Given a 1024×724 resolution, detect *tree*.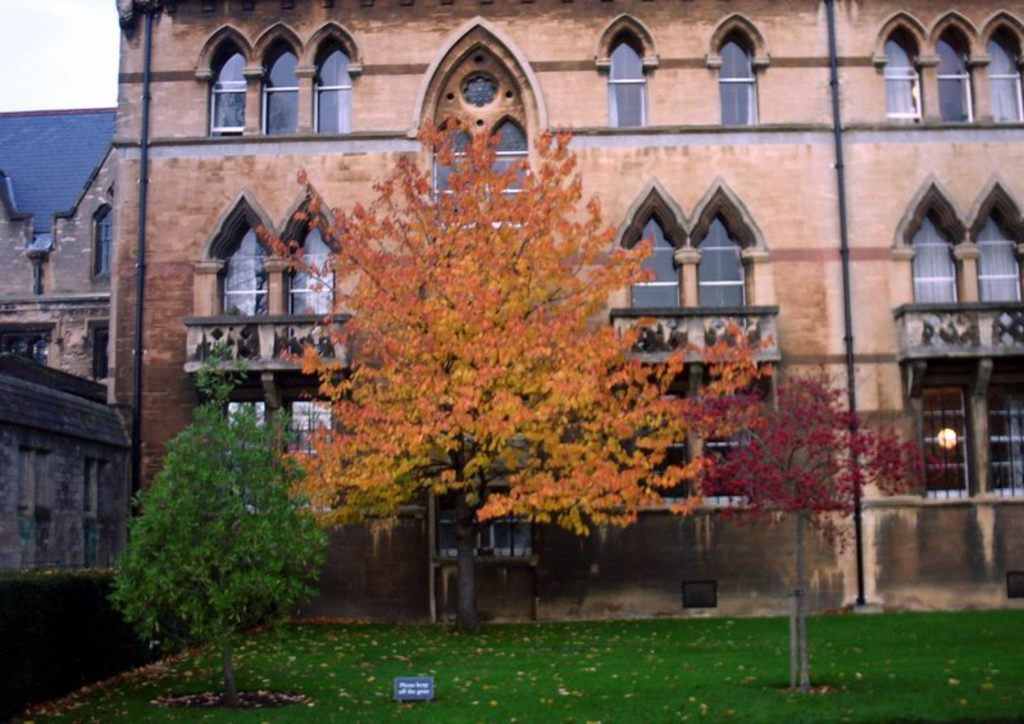
[277, 100, 779, 642].
